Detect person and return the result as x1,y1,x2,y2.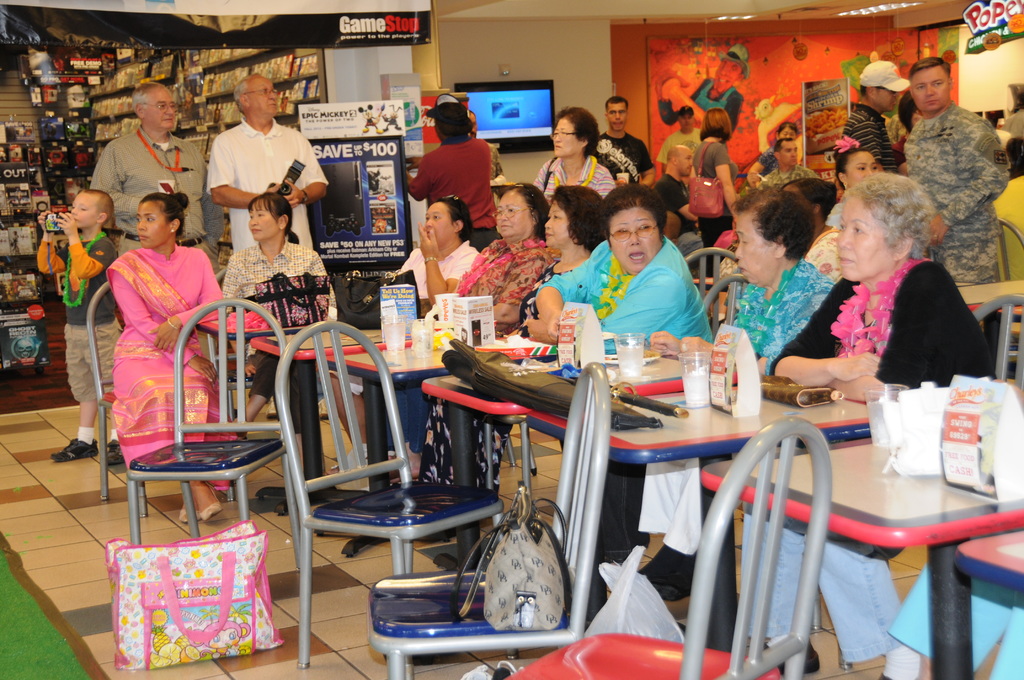
215,193,334,468.
